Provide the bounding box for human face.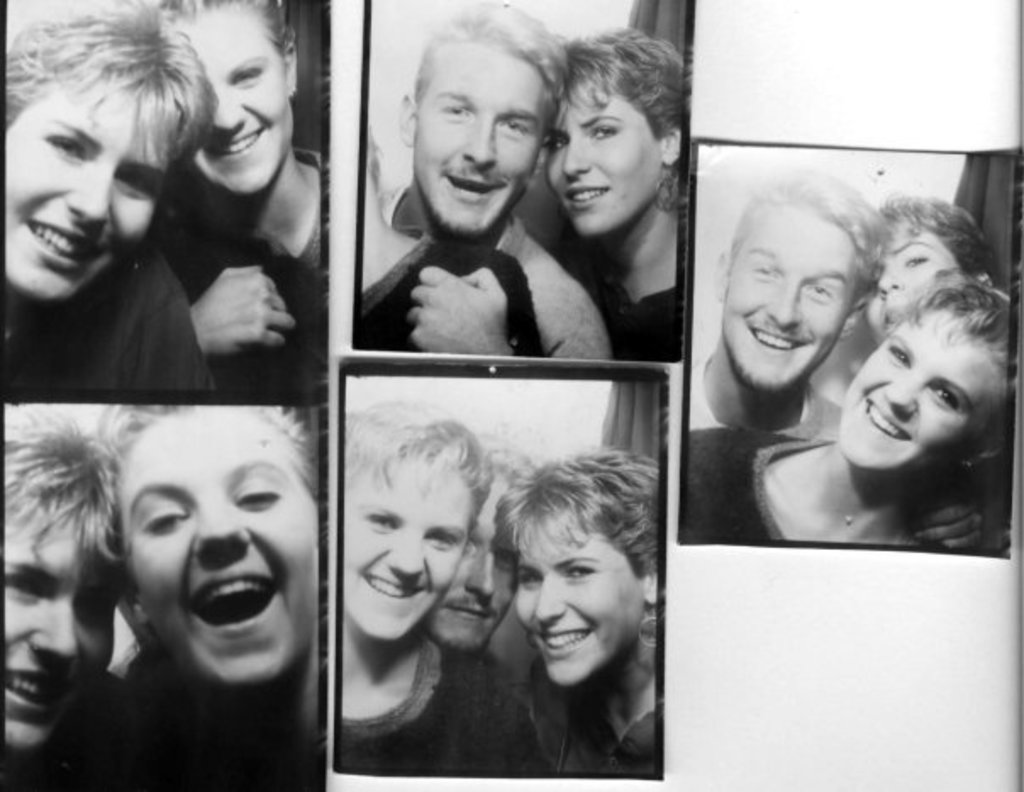
l=519, t=521, r=632, b=687.
